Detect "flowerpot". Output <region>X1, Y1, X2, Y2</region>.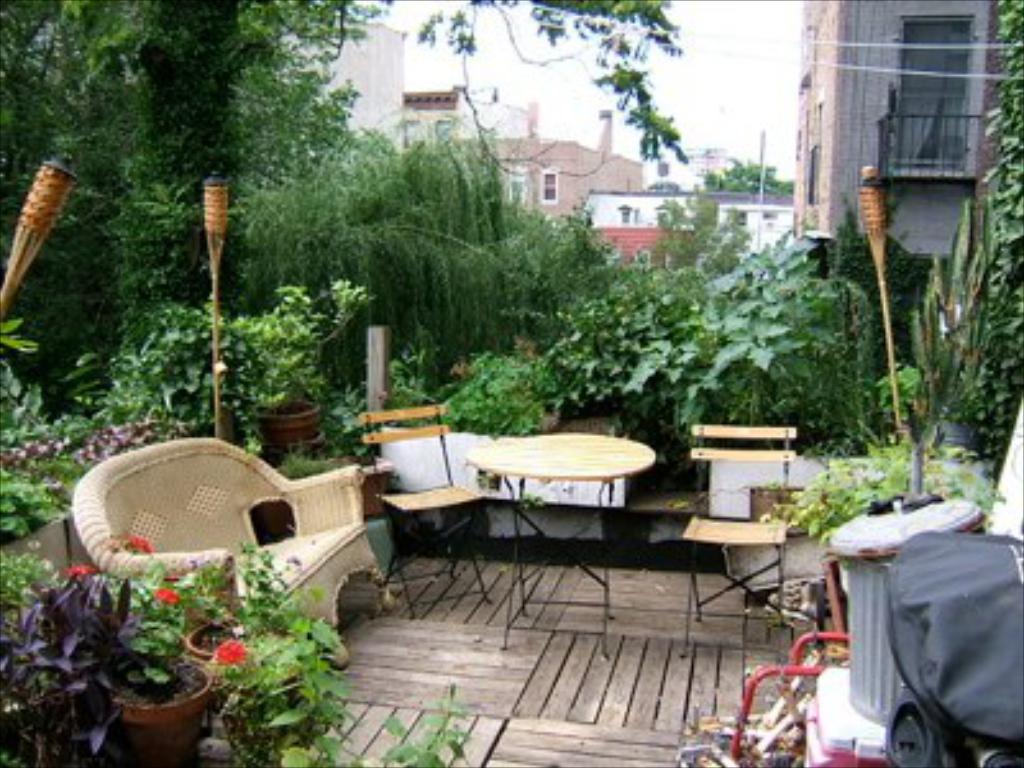
<region>179, 612, 271, 686</region>.
